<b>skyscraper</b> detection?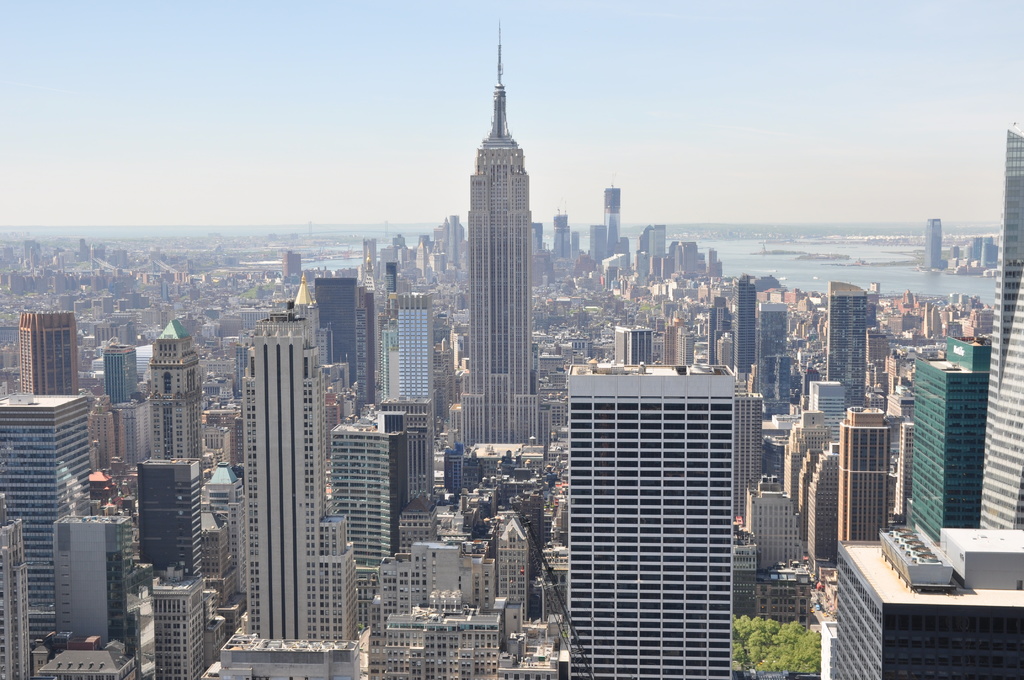
(left=732, top=520, right=755, bottom=620)
